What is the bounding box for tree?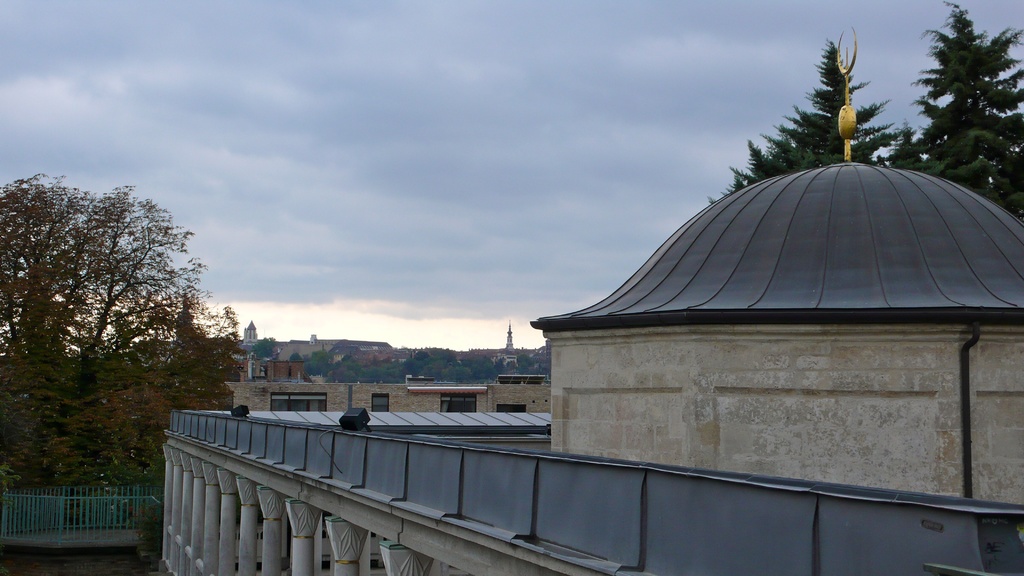
875/0/1023/228.
